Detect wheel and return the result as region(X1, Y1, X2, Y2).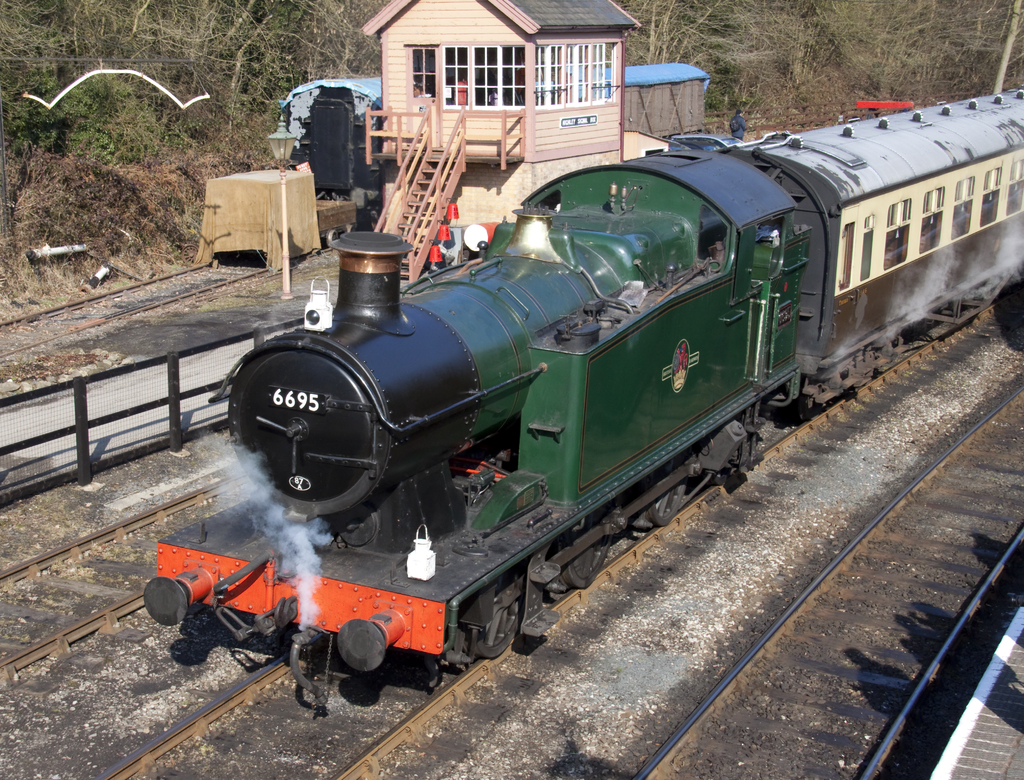
region(710, 421, 755, 483).
